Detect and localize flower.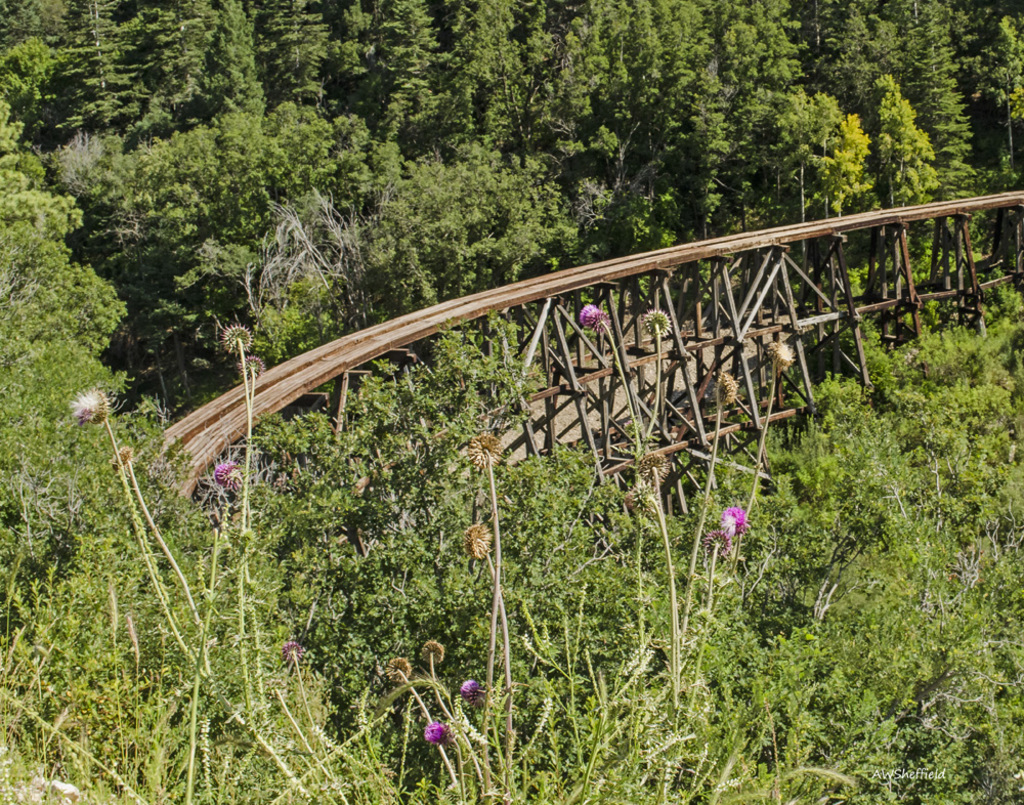
Localized at pyautogui.locateOnScreen(281, 639, 305, 664).
